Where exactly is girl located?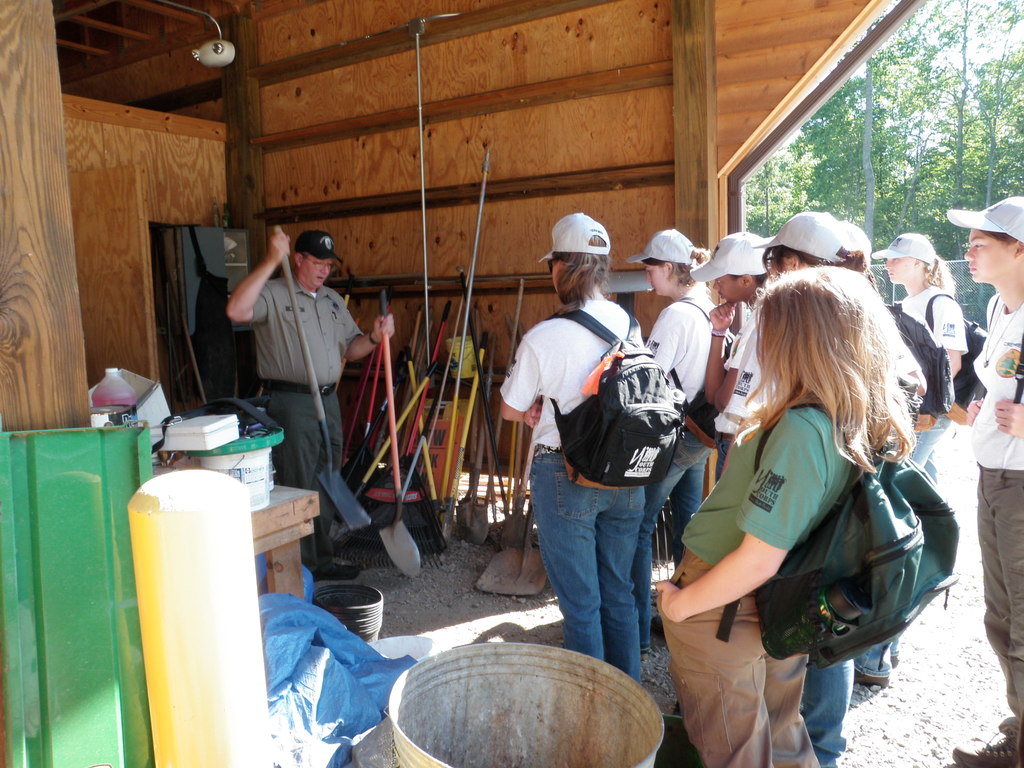
Its bounding box is x1=500 y1=212 x2=641 y2=684.
